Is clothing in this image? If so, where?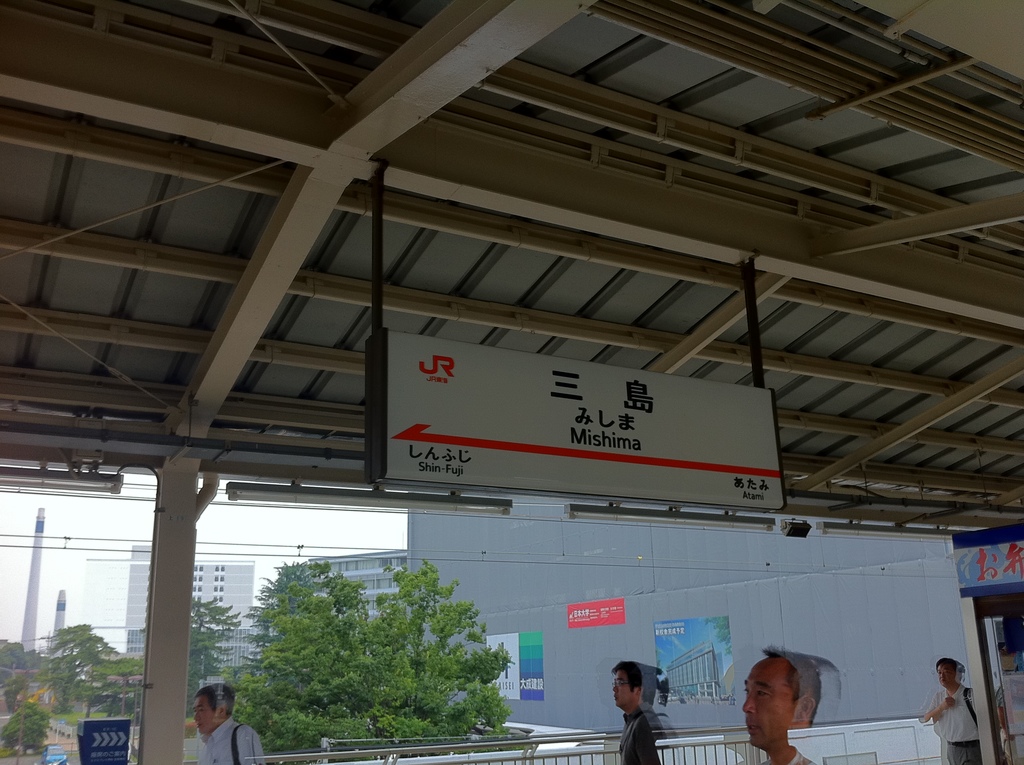
Yes, at Rect(929, 673, 996, 757).
